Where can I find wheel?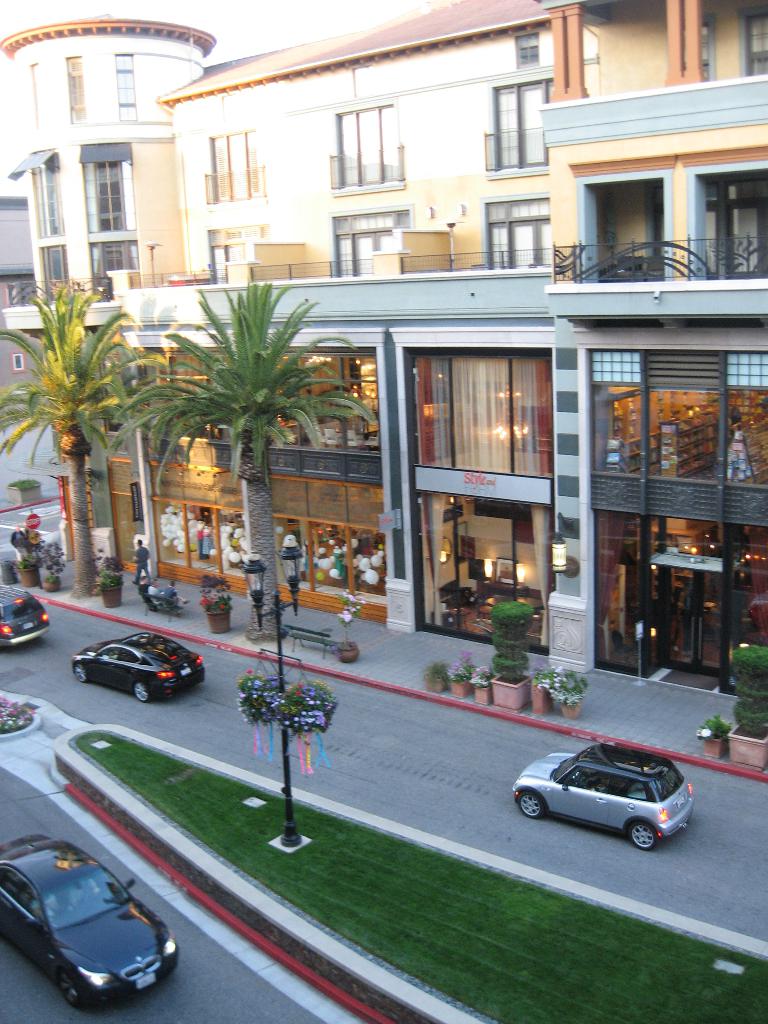
You can find it at locate(516, 787, 551, 820).
